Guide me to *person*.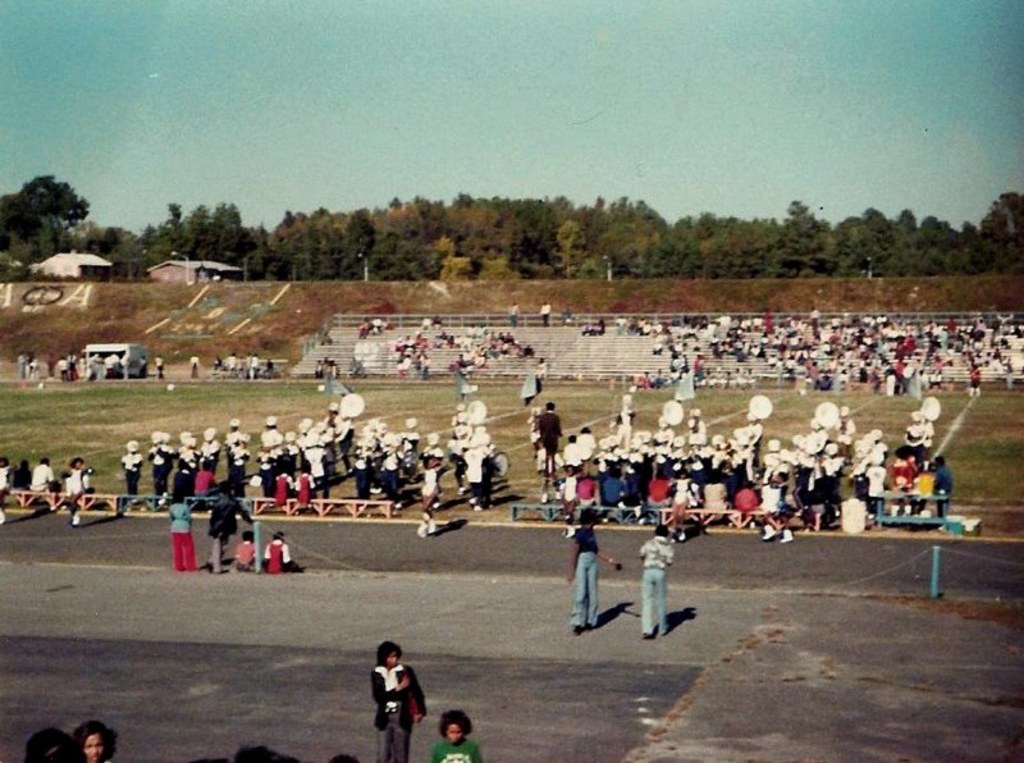
Guidance: <bbox>571, 513, 618, 638</bbox>.
